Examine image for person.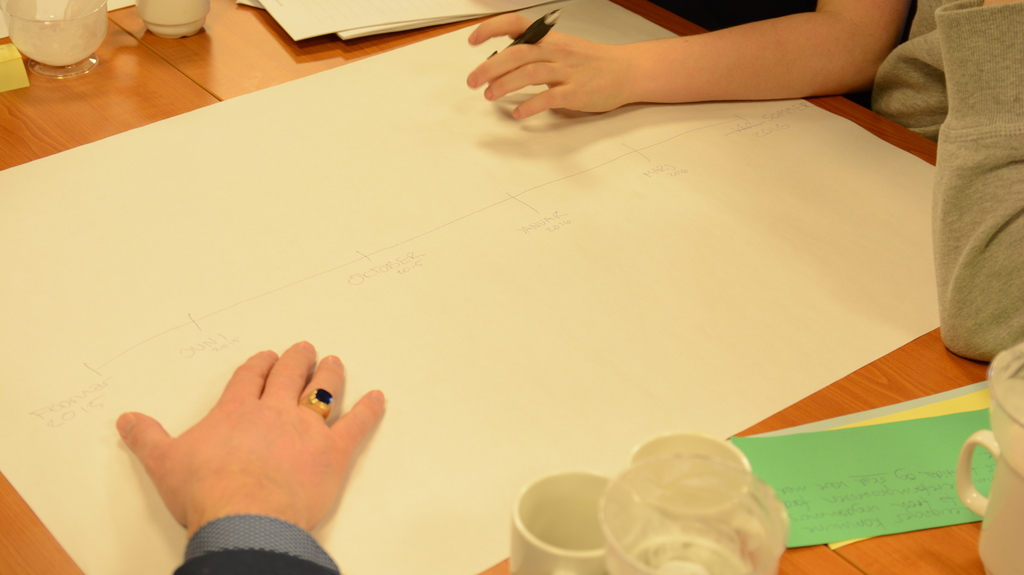
Examination result: crop(468, 0, 916, 124).
